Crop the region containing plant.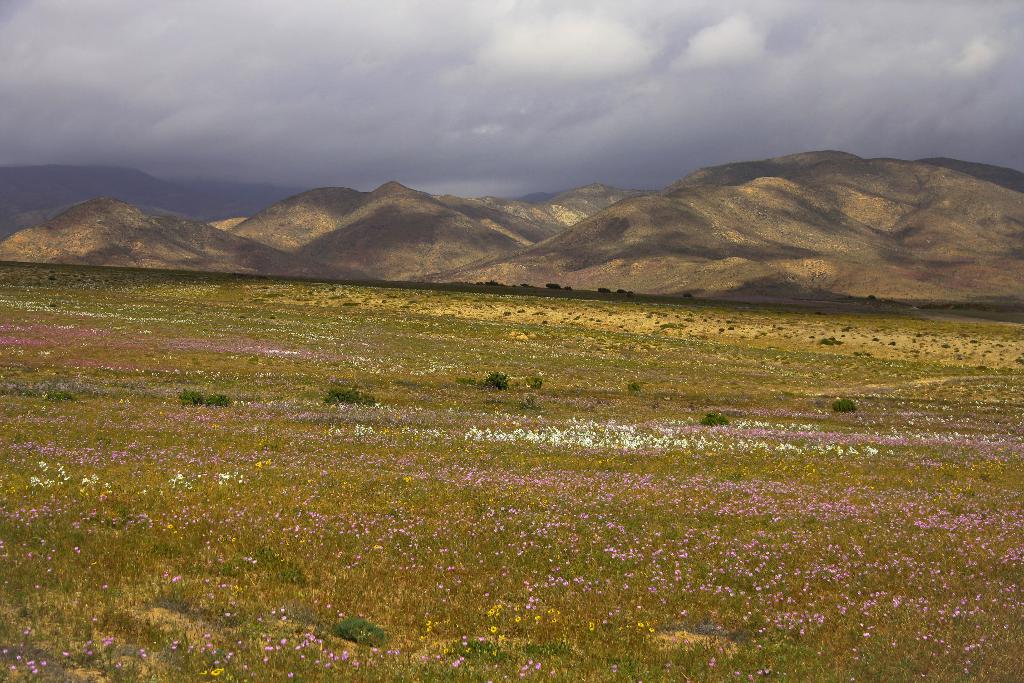
Crop region: 335 607 388 650.
